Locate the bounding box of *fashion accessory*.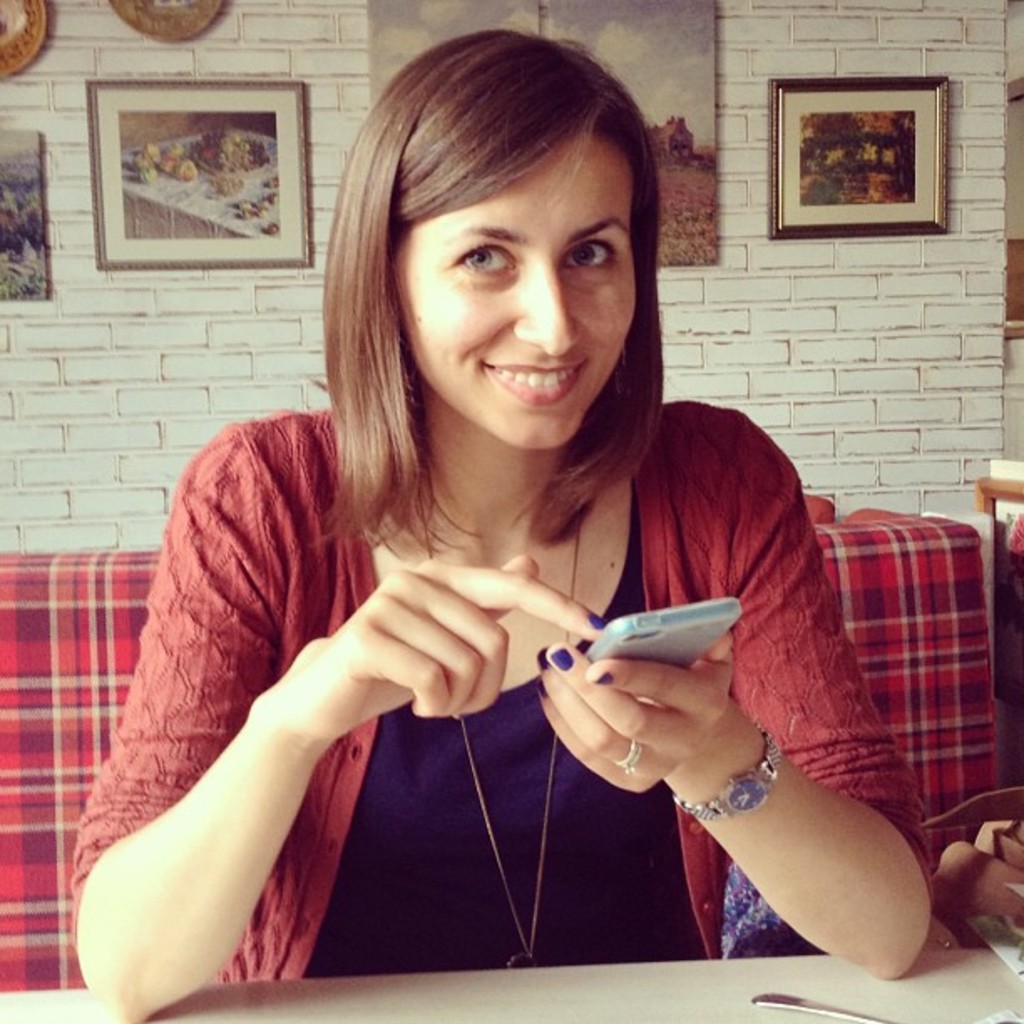
Bounding box: [614,736,641,771].
